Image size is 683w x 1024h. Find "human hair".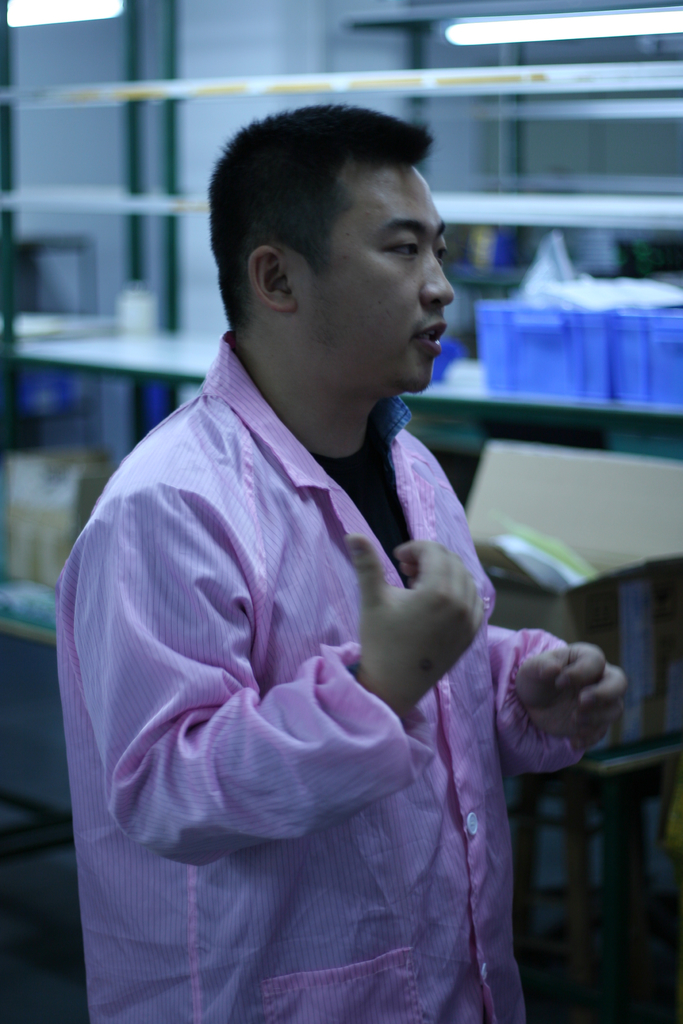
(x1=197, y1=93, x2=452, y2=356).
